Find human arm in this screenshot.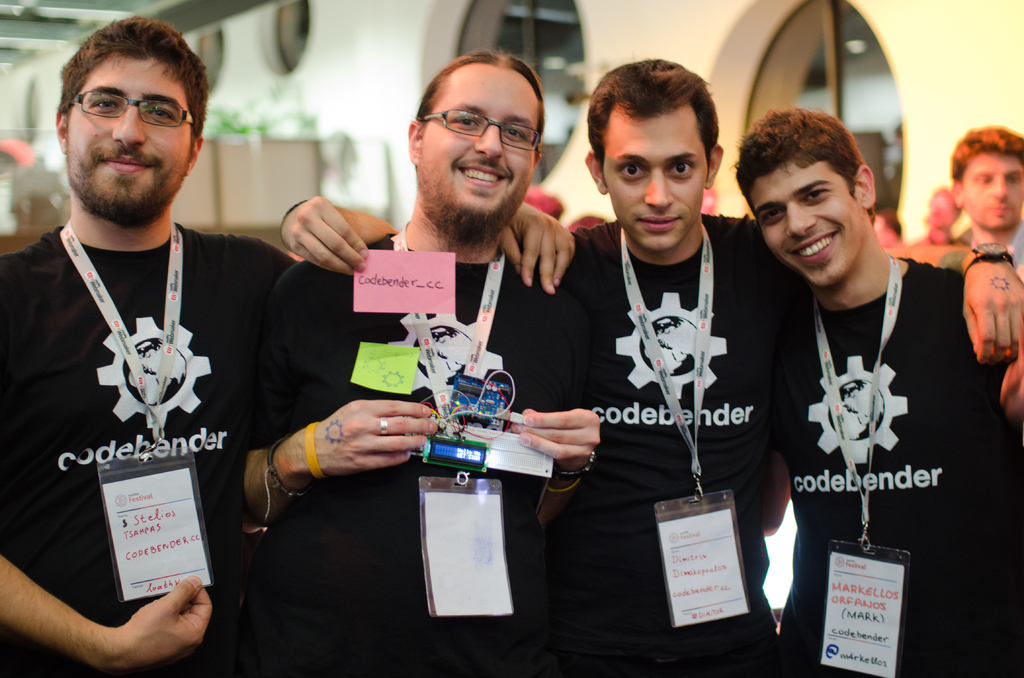
The bounding box for human arm is [x1=281, y1=198, x2=404, y2=274].
